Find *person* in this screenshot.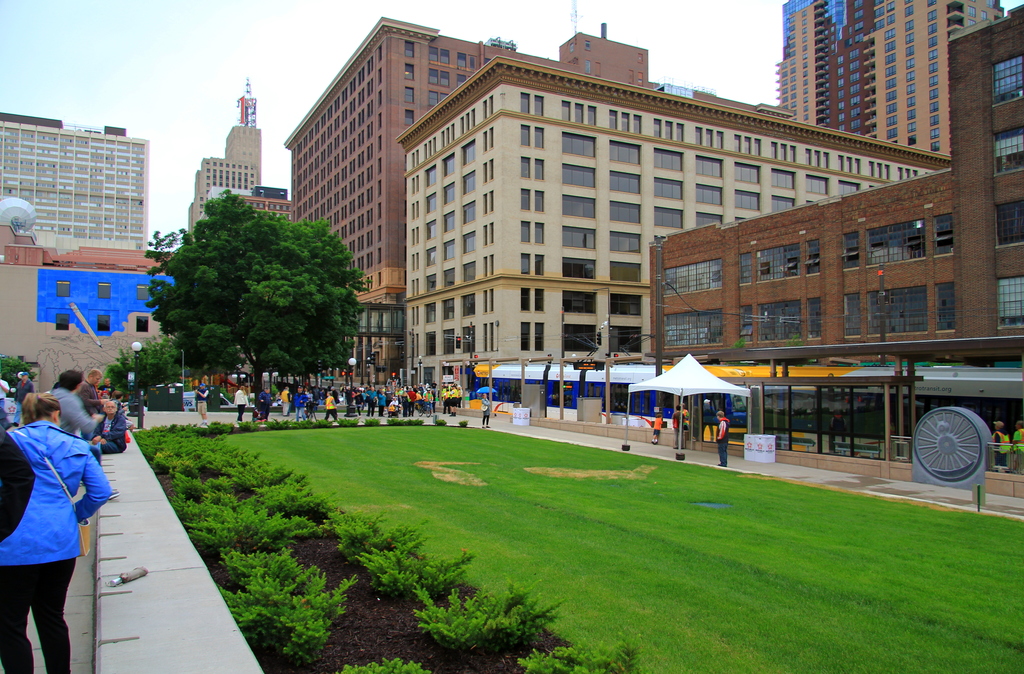
The bounding box for *person* is select_region(4, 369, 102, 663).
